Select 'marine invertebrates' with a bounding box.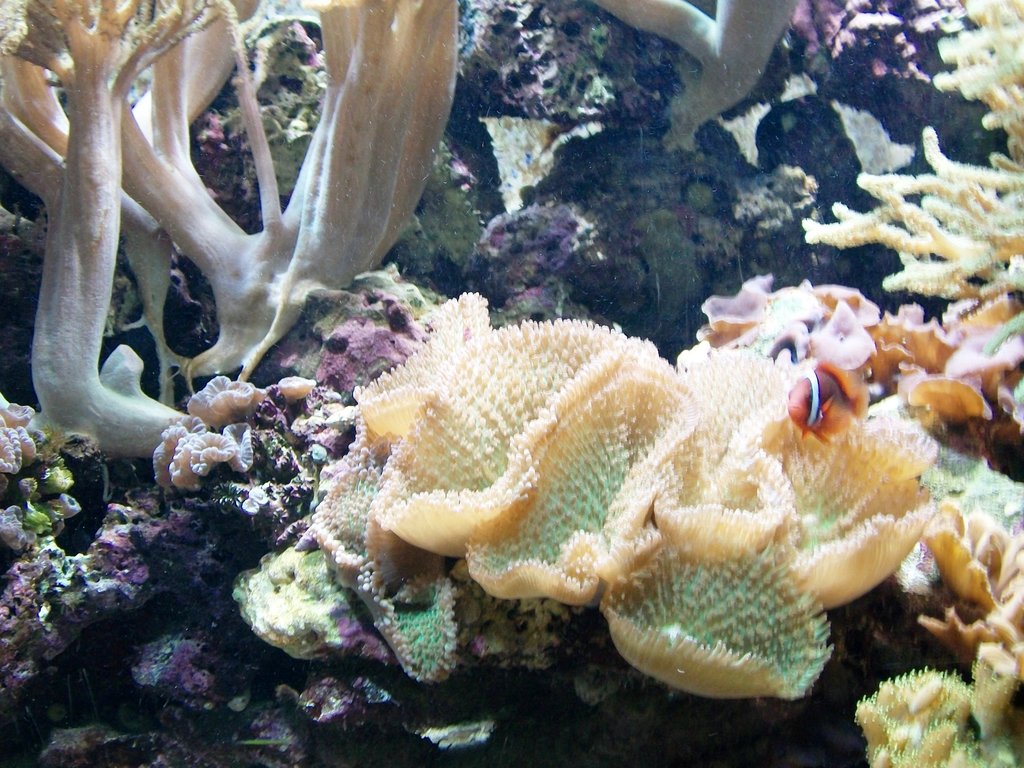
box(911, 497, 1023, 759).
